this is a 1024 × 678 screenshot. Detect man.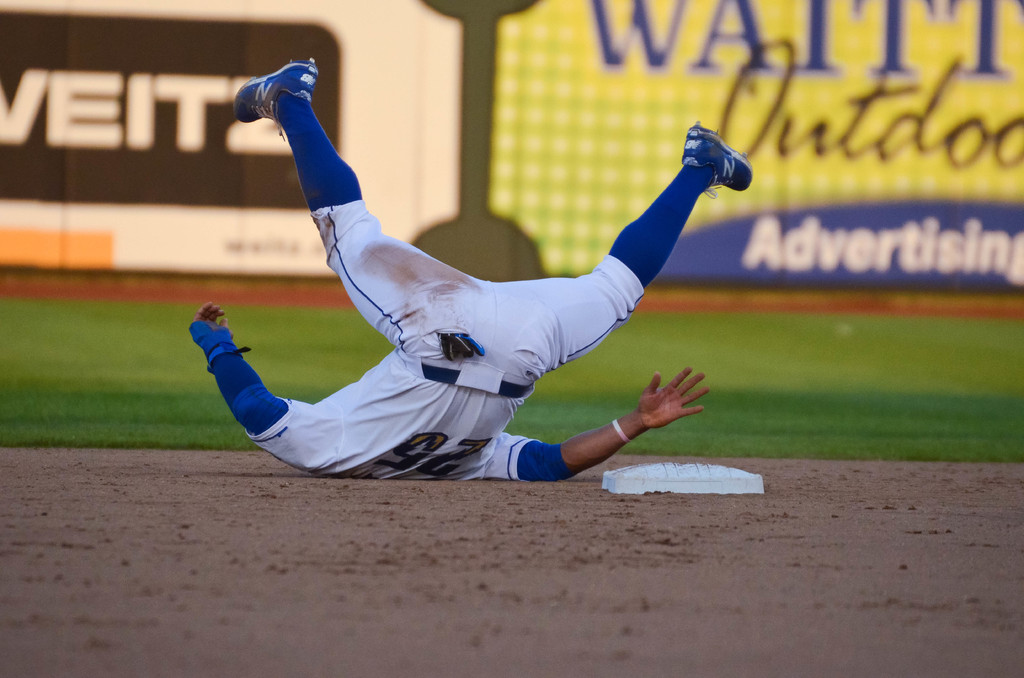
bbox=[180, 52, 752, 481].
